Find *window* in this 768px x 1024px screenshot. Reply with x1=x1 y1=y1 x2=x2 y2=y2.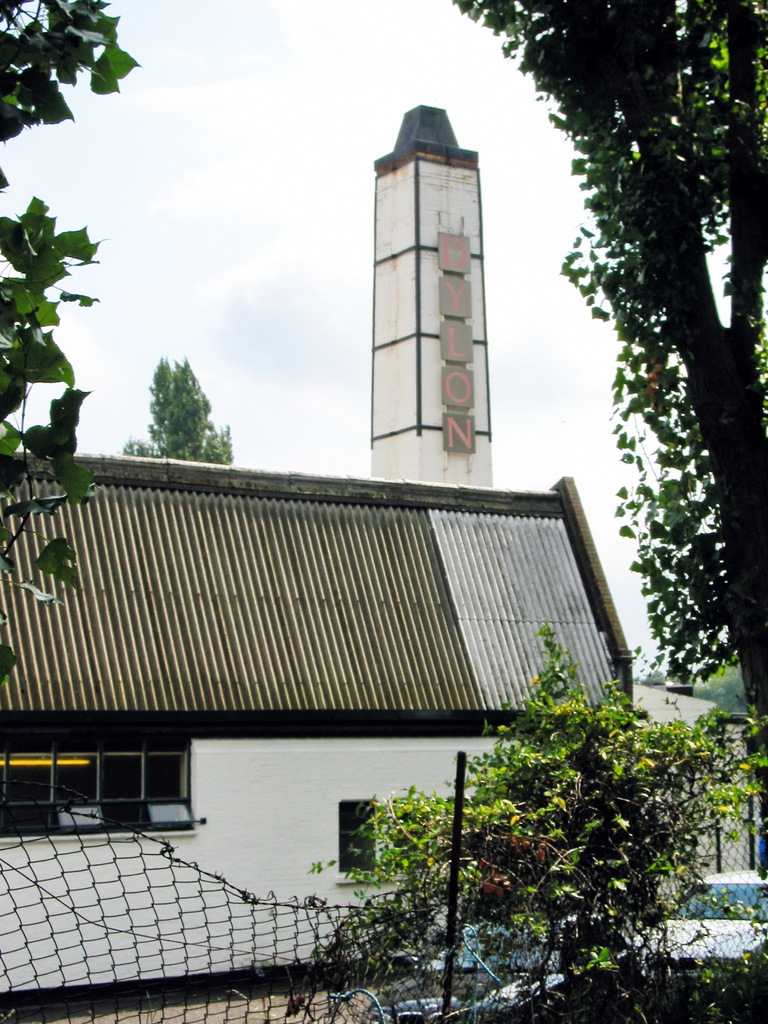
x1=334 y1=792 x2=388 y2=877.
